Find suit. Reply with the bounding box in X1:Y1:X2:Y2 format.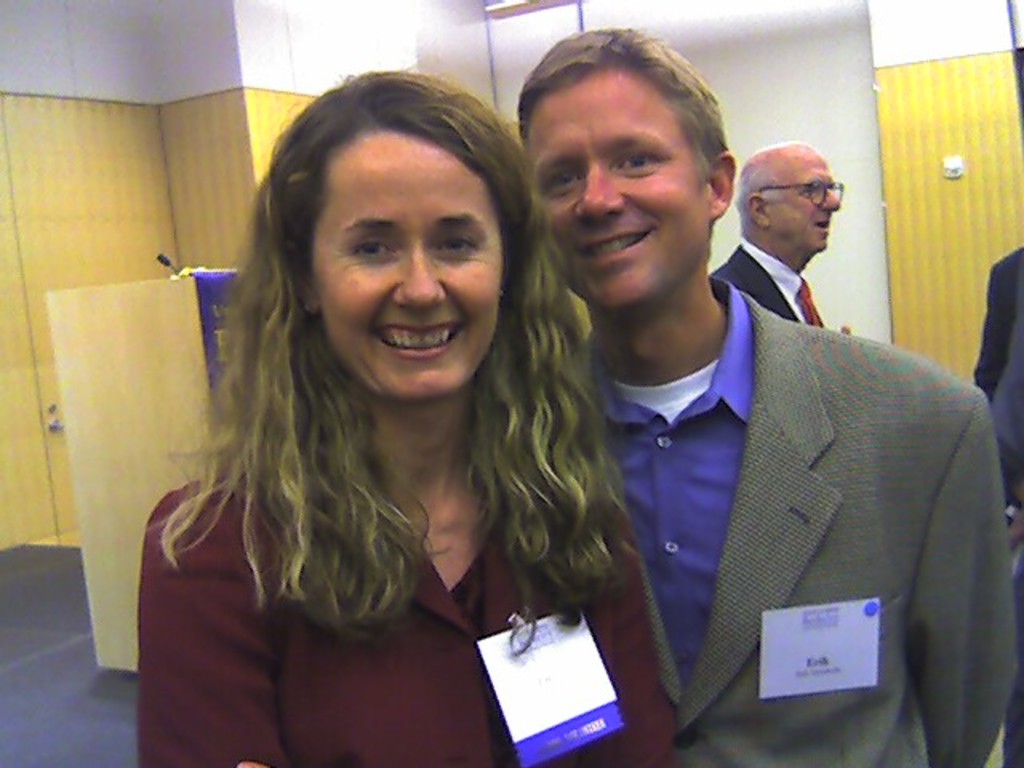
133:459:682:766.
